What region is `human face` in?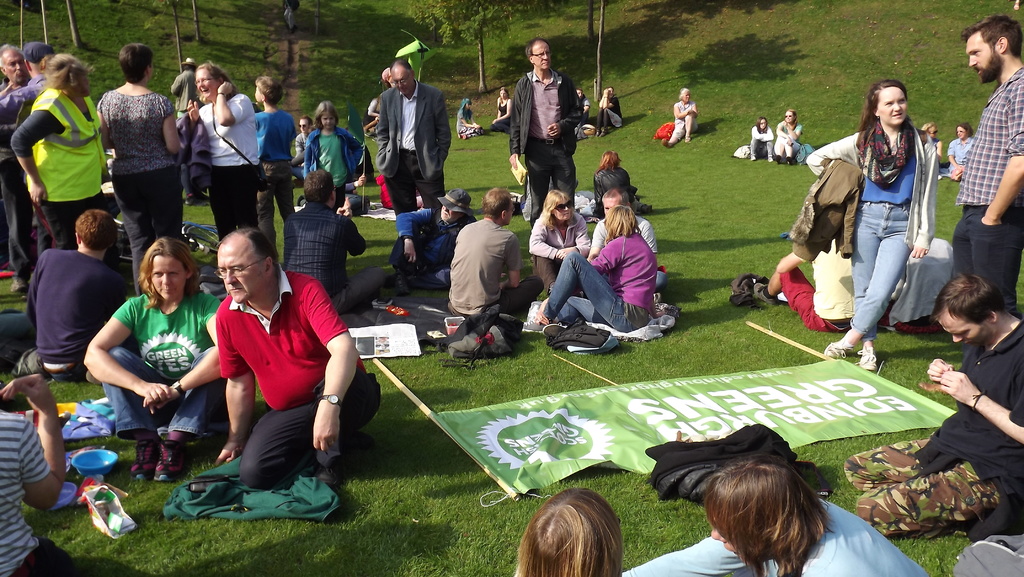
rect(211, 236, 264, 304).
